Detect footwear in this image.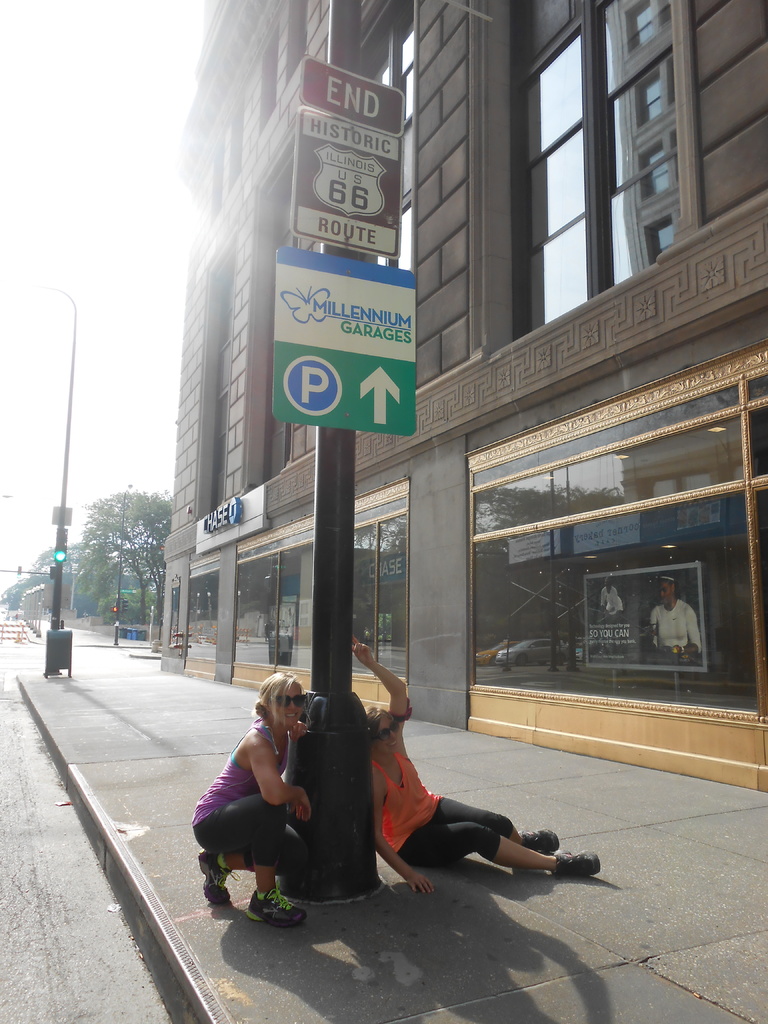
Detection: locate(527, 823, 561, 851).
